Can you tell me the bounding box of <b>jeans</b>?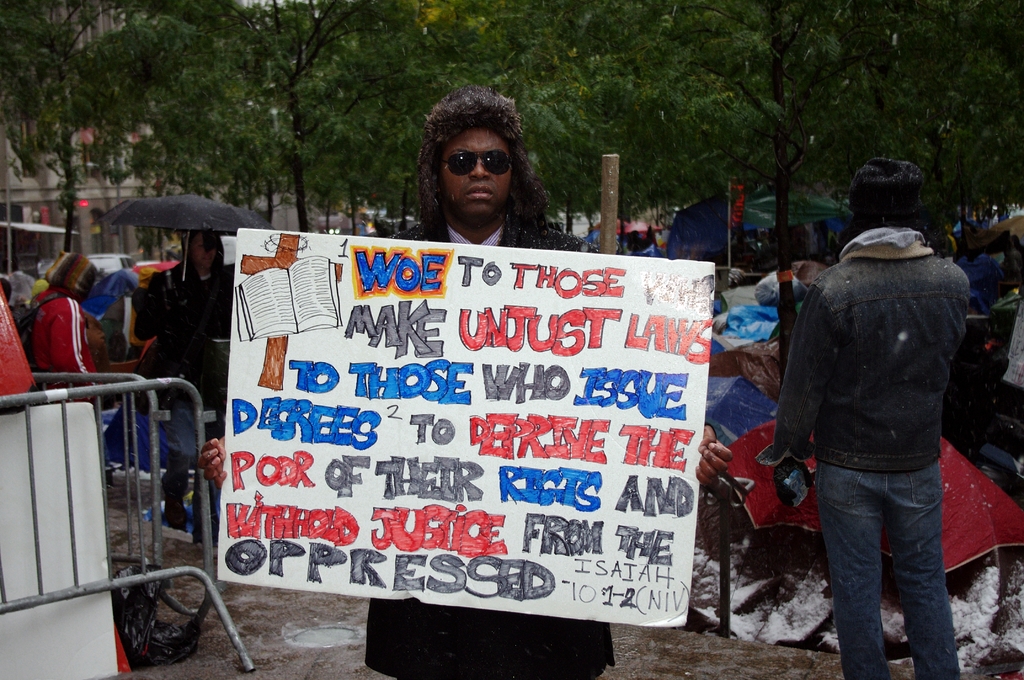
(161,404,221,521).
